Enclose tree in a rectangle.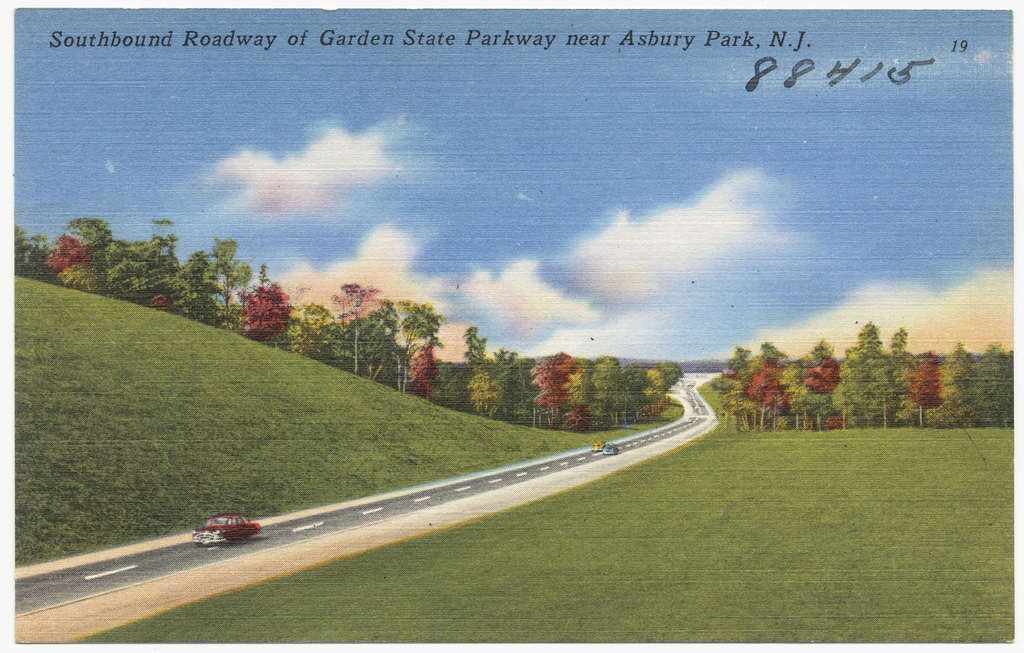
Rect(6, 223, 60, 281).
